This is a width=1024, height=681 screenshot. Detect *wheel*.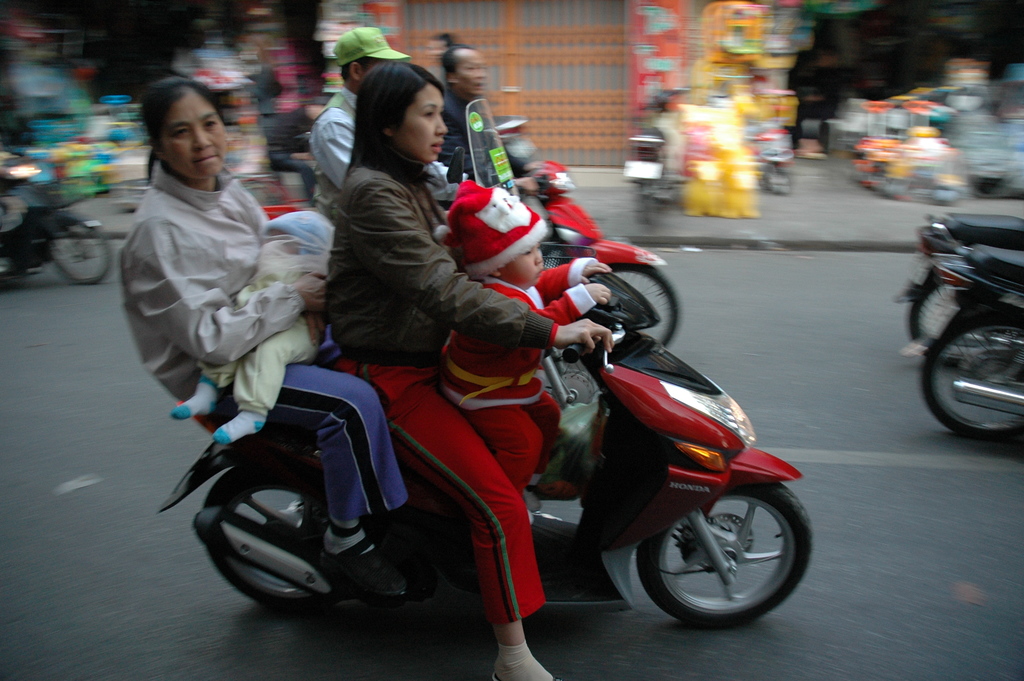
x1=639 y1=486 x2=807 y2=625.
